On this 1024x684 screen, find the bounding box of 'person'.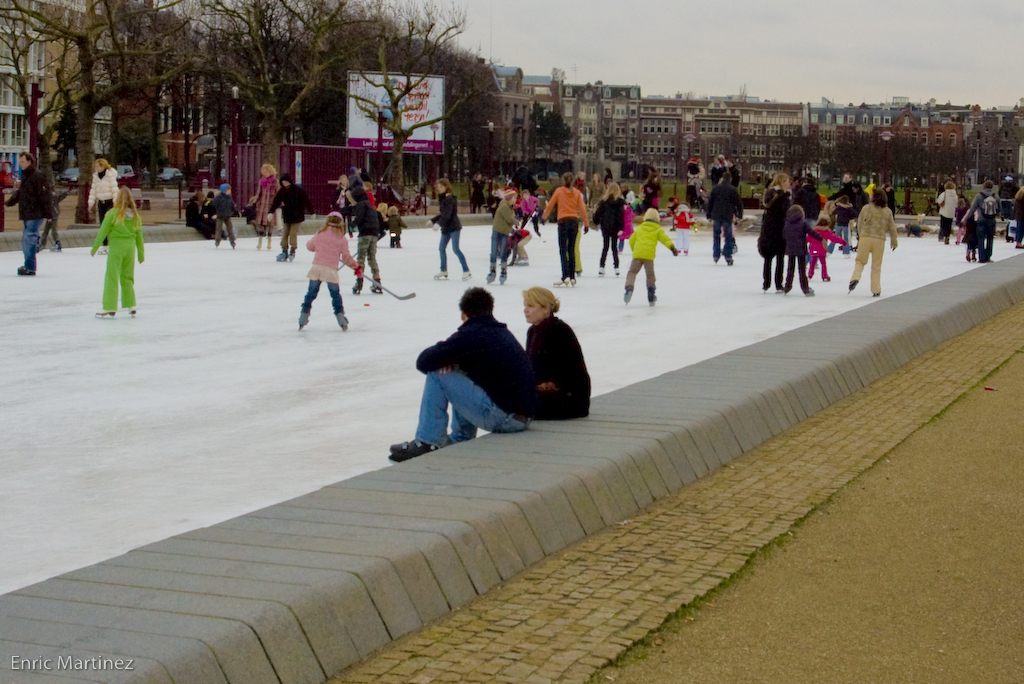
Bounding box: detection(0, 151, 48, 274).
